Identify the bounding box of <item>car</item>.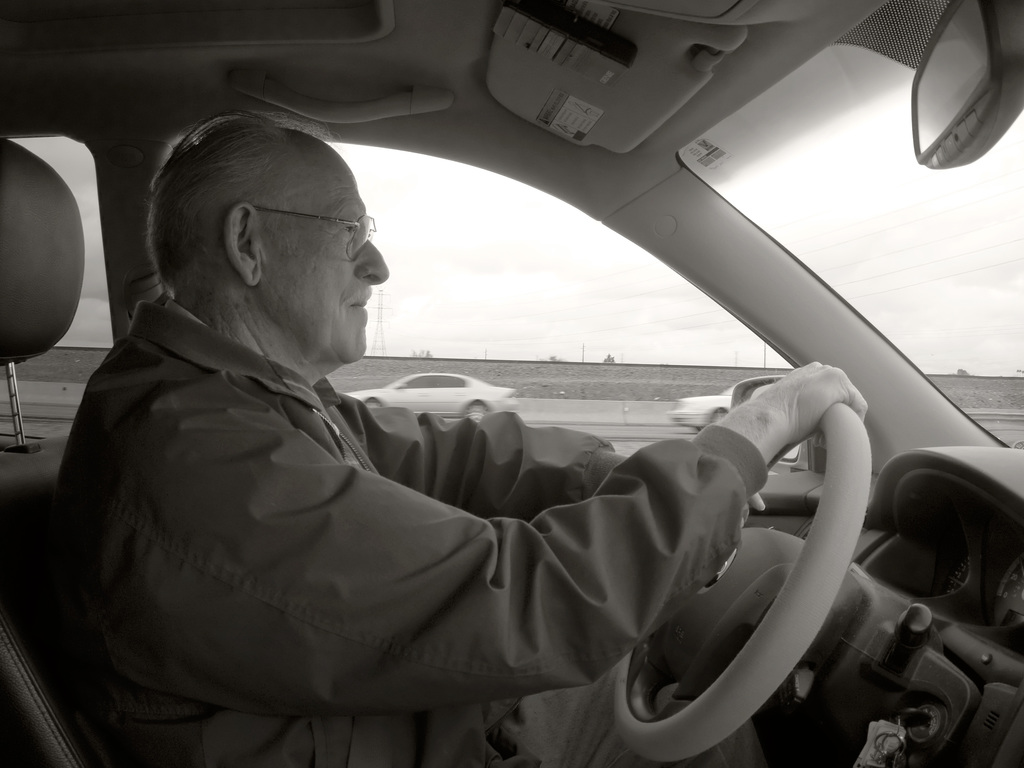
(x1=0, y1=25, x2=964, y2=767).
